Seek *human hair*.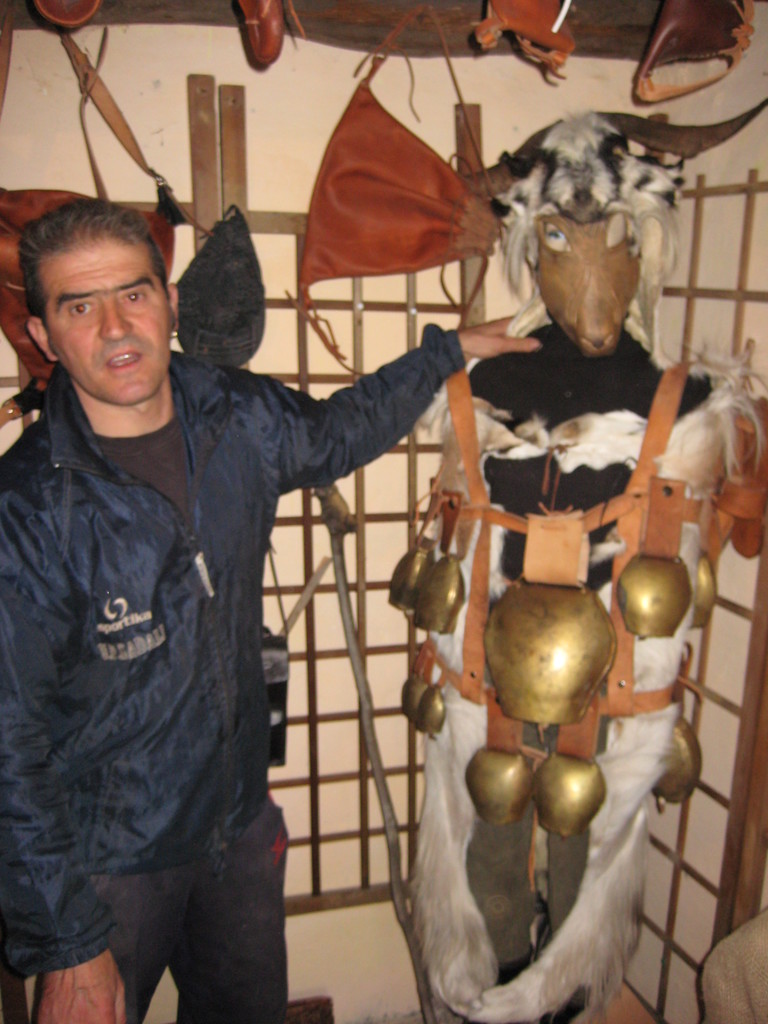
box(19, 189, 167, 352).
